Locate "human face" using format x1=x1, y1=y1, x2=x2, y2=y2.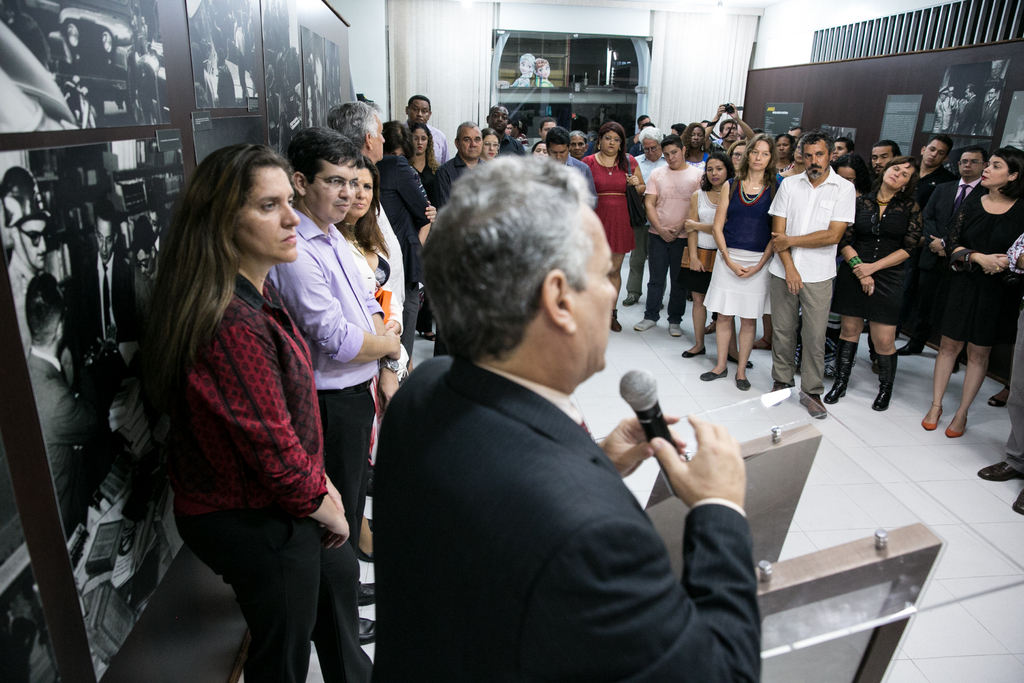
x1=664, y1=146, x2=685, y2=168.
